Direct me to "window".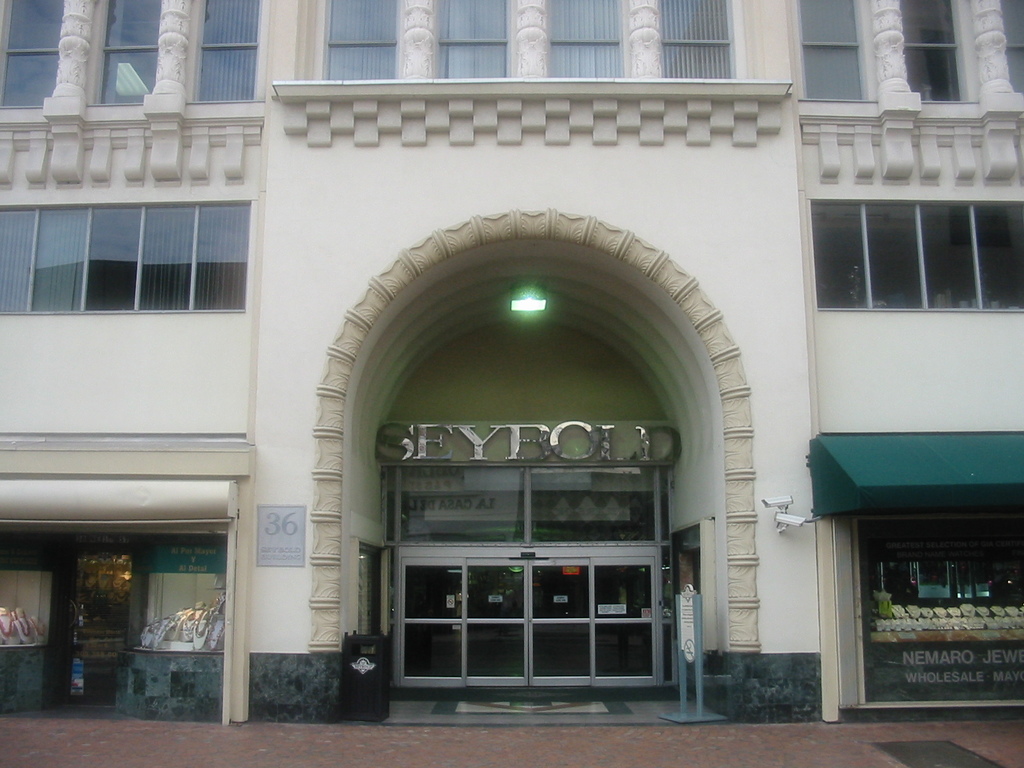
Direction: pyautogui.locateOnScreen(661, 0, 742, 83).
